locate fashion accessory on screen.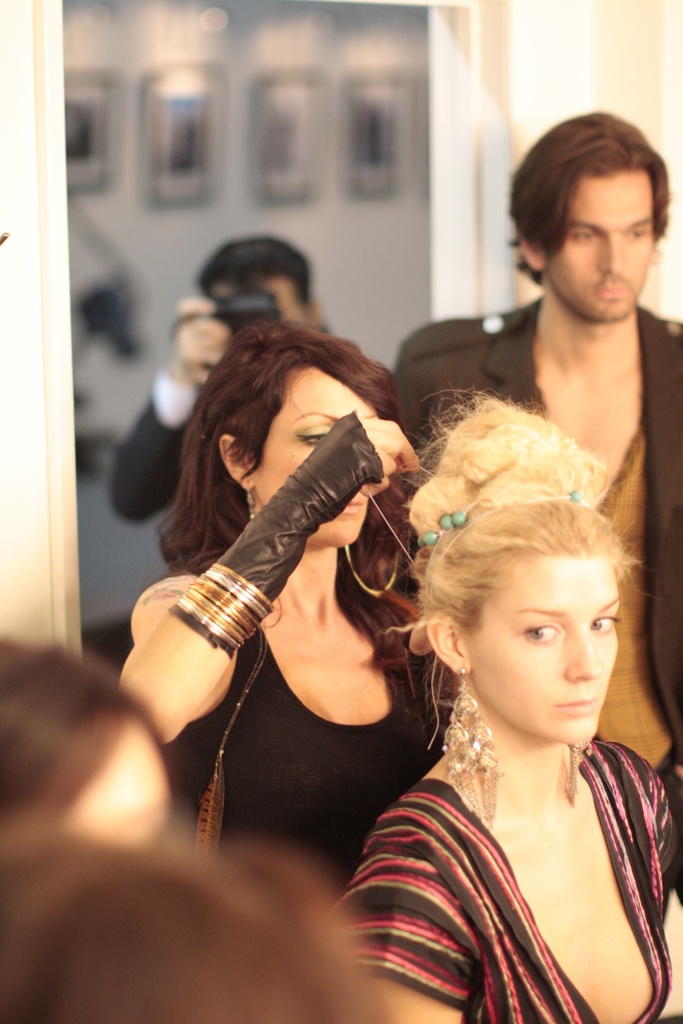
On screen at {"left": 409, "top": 503, "right": 598, "bottom": 540}.
